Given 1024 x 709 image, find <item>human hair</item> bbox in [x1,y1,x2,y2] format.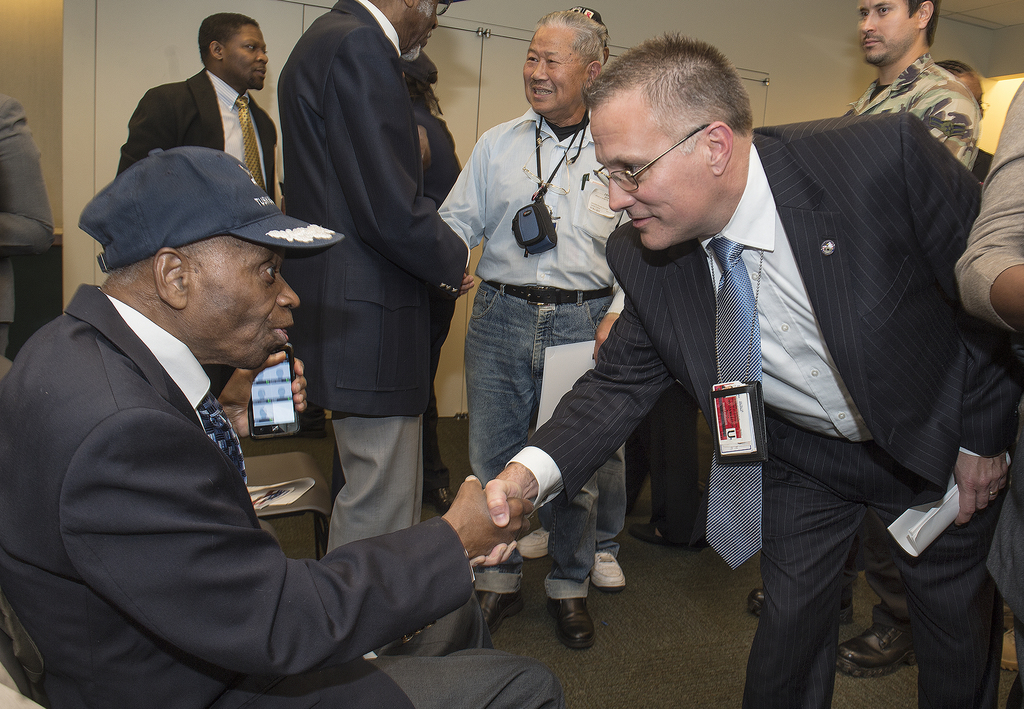
[405,0,440,19].
